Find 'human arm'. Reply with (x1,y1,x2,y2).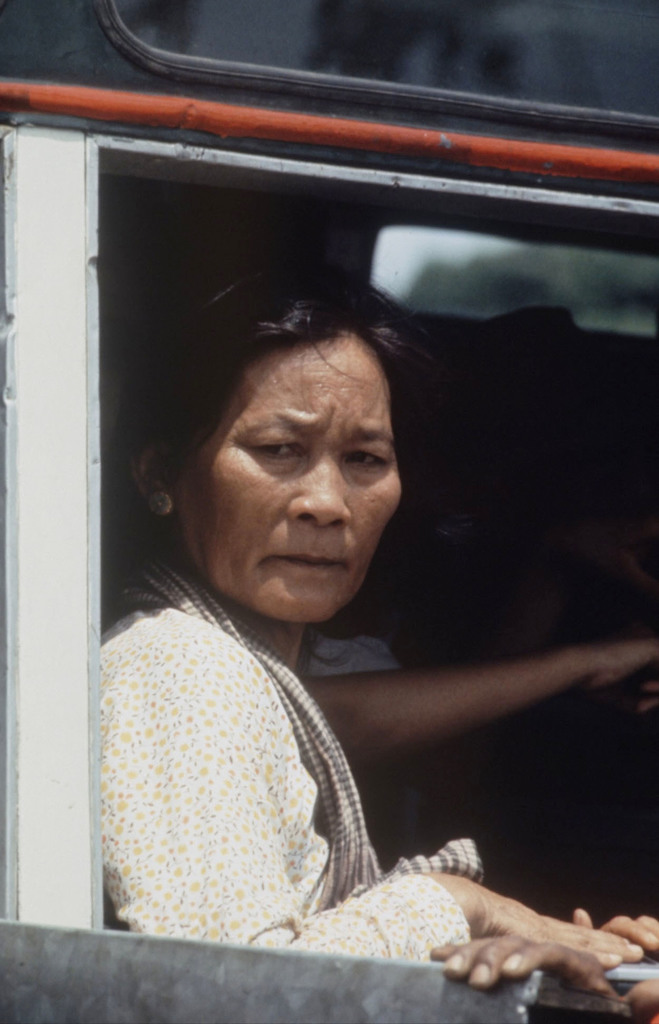
(108,627,646,970).
